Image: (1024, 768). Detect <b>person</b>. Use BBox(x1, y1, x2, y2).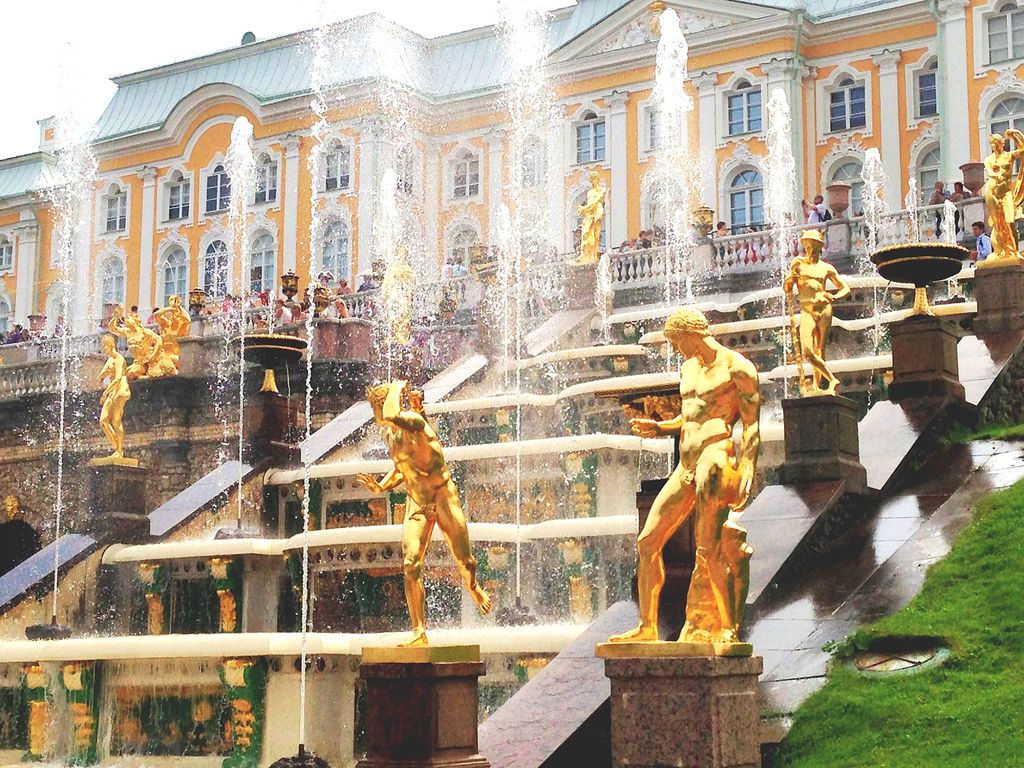
BBox(579, 177, 616, 264).
